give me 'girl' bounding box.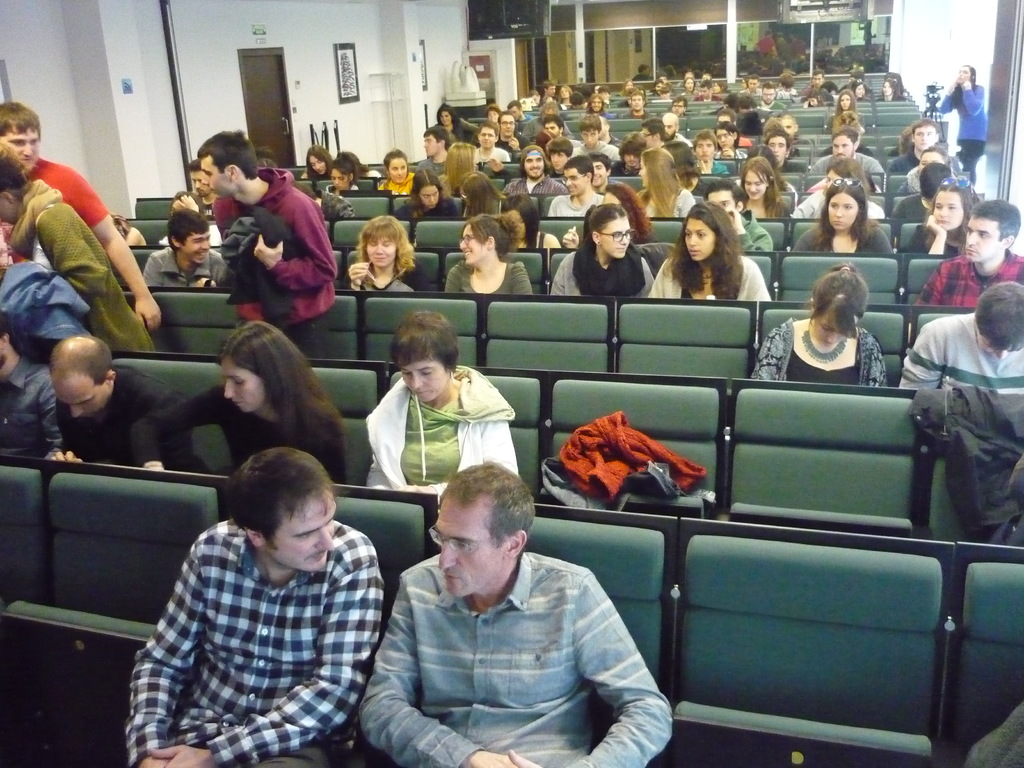
<bbox>746, 264, 886, 383</bbox>.
